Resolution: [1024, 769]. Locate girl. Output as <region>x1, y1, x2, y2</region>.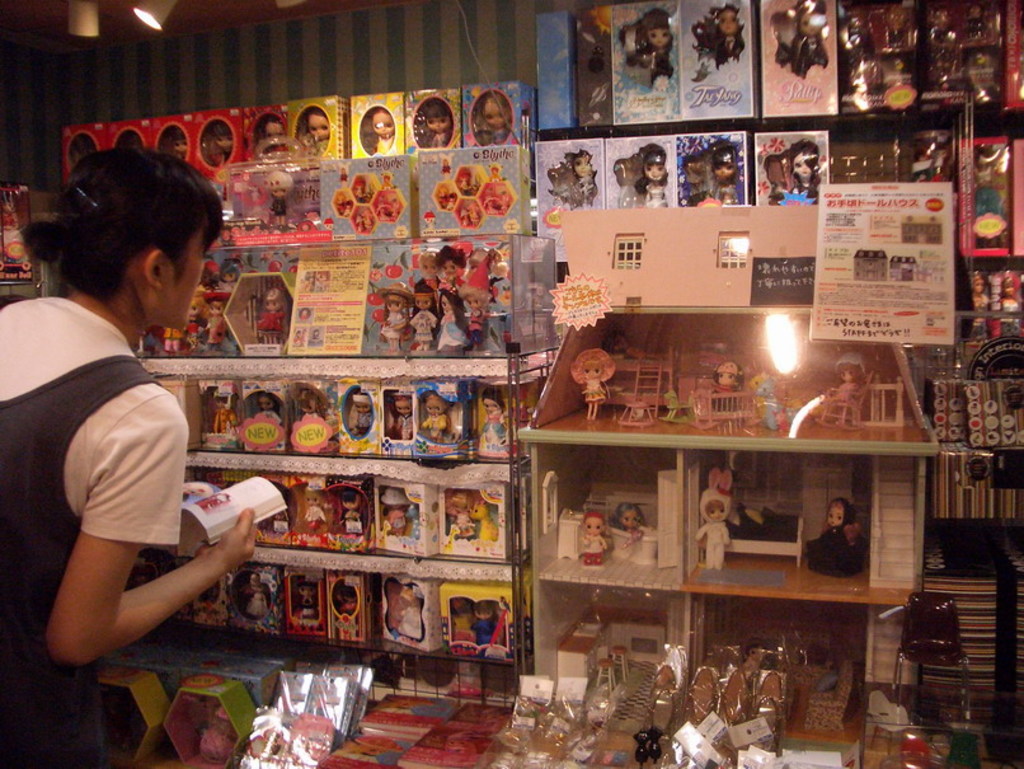
<region>211, 390, 243, 425</region>.
